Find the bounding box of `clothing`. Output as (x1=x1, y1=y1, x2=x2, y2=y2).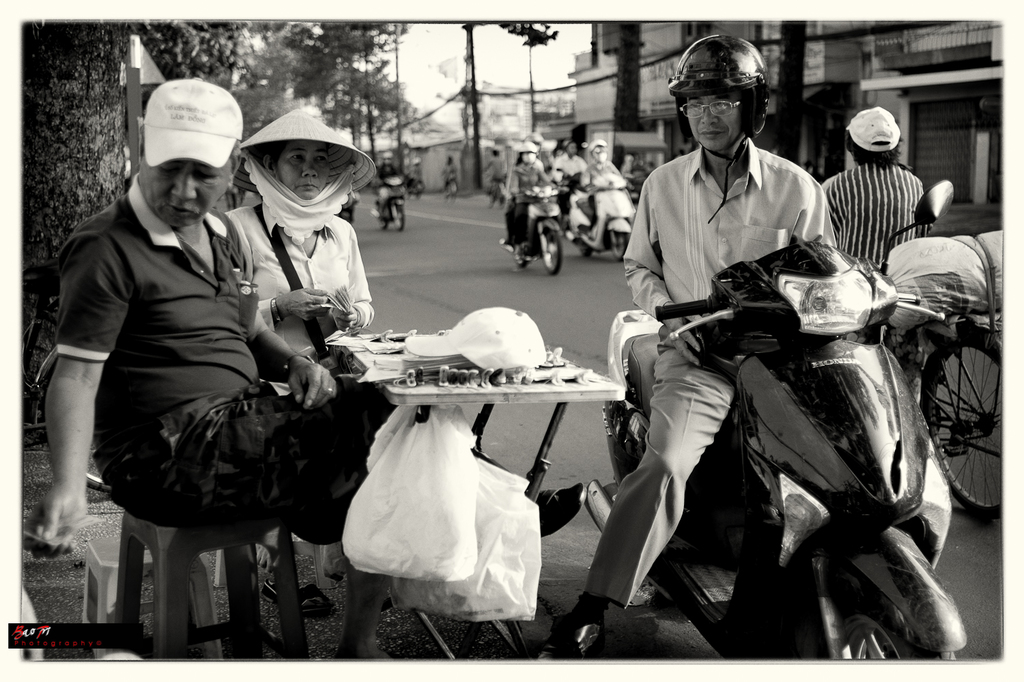
(x1=224, y1=197, x2=378, y2=373).
